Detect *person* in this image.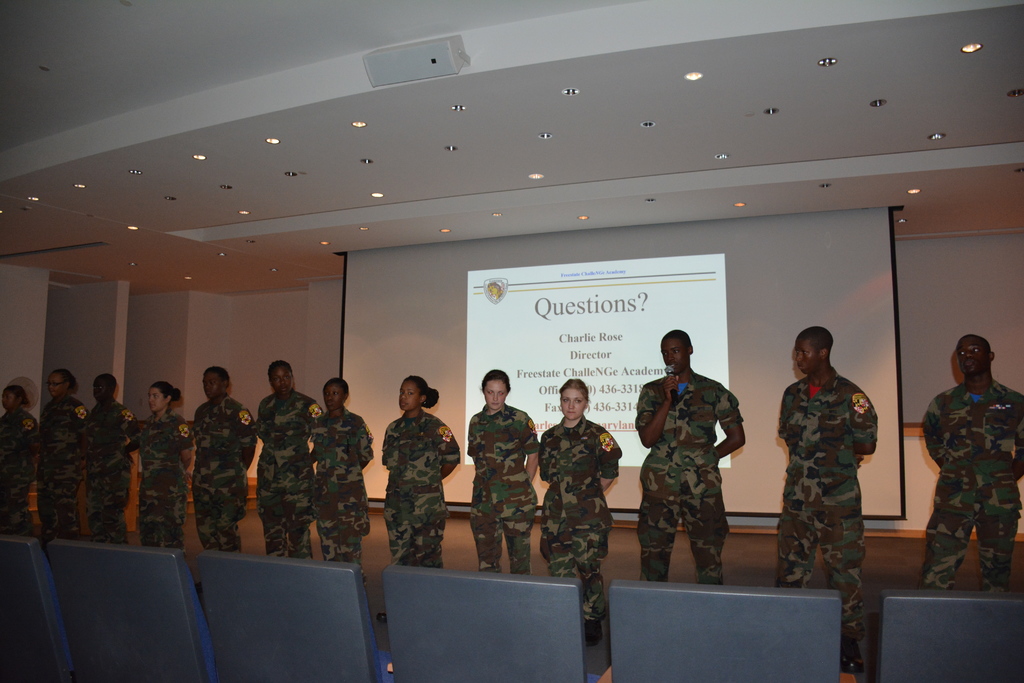
Detection: x1=88 y1=377 x2=142 y2=542.
